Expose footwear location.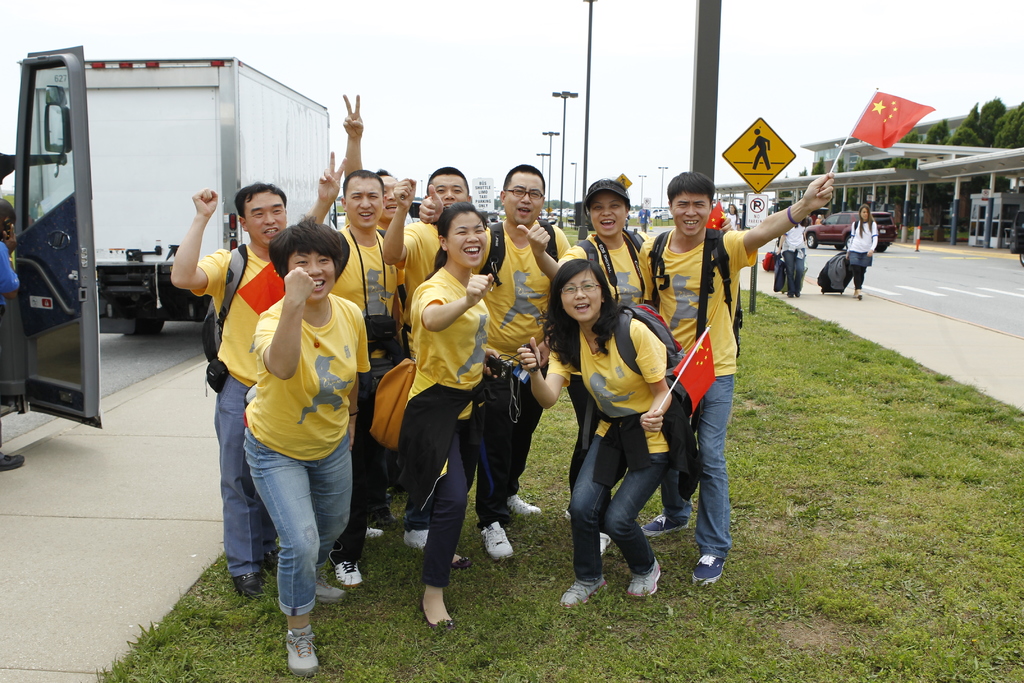
Exposed at 314,560,351,604.
